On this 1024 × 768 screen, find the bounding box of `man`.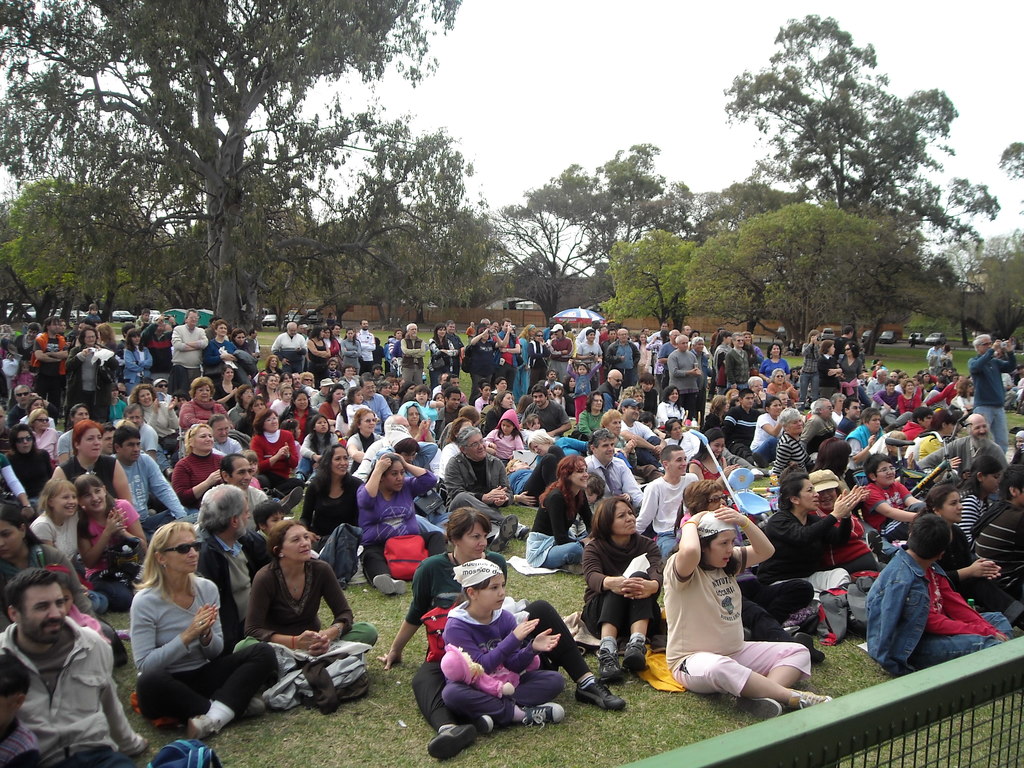
Bounding box: [109, 399, 156, 454].
